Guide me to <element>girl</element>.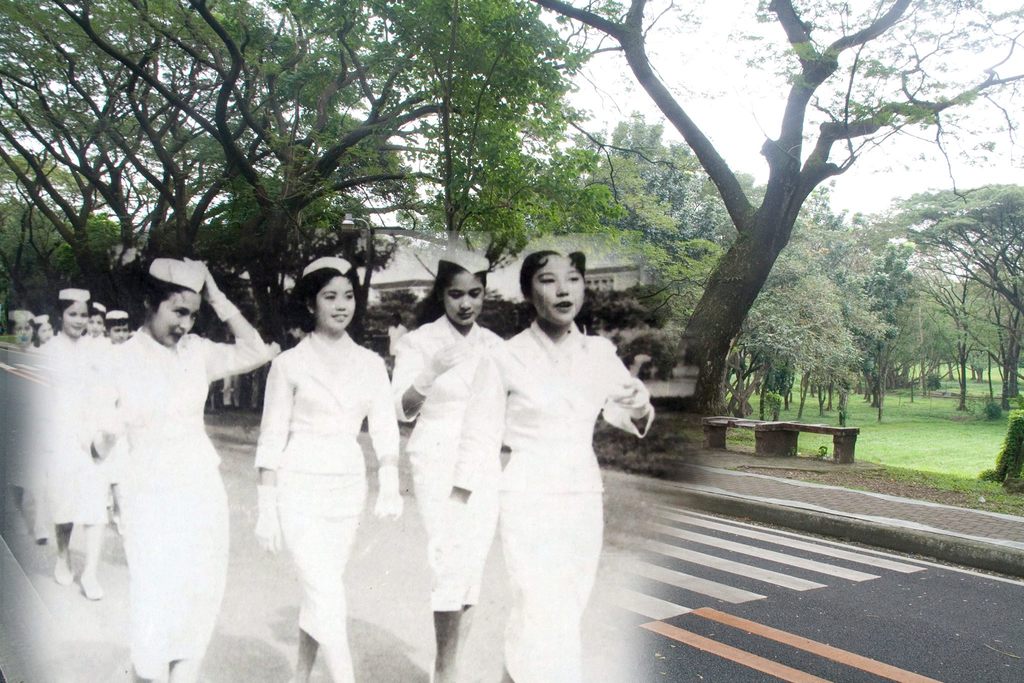
Guidance: 36, 314, 56, 343.
